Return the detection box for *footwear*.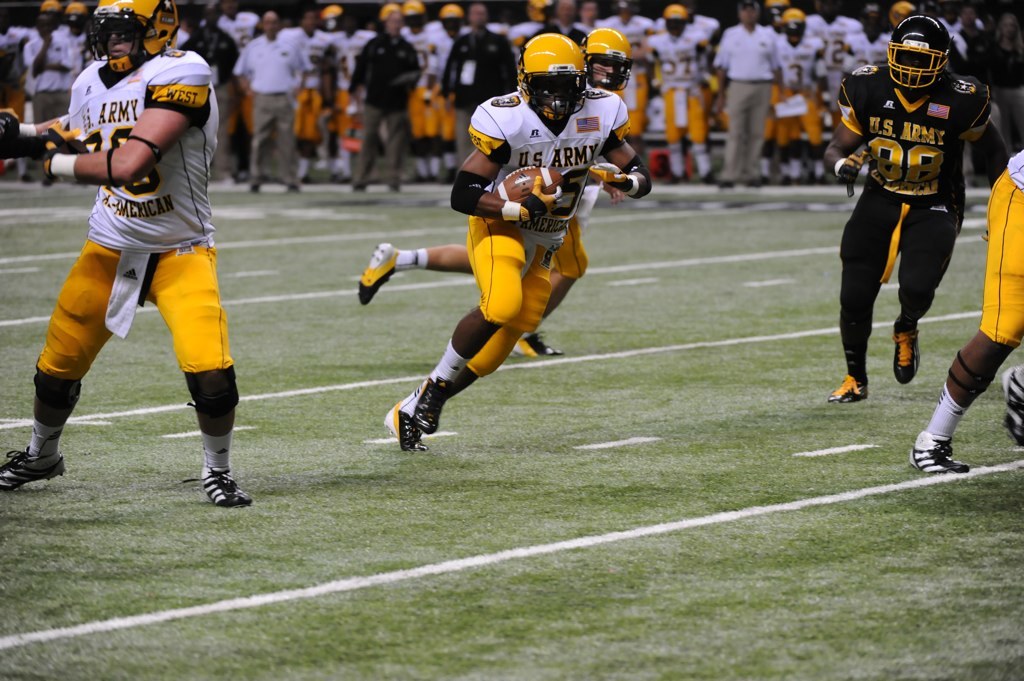
(x1=415, y1=378, x2=455, y2=437).
